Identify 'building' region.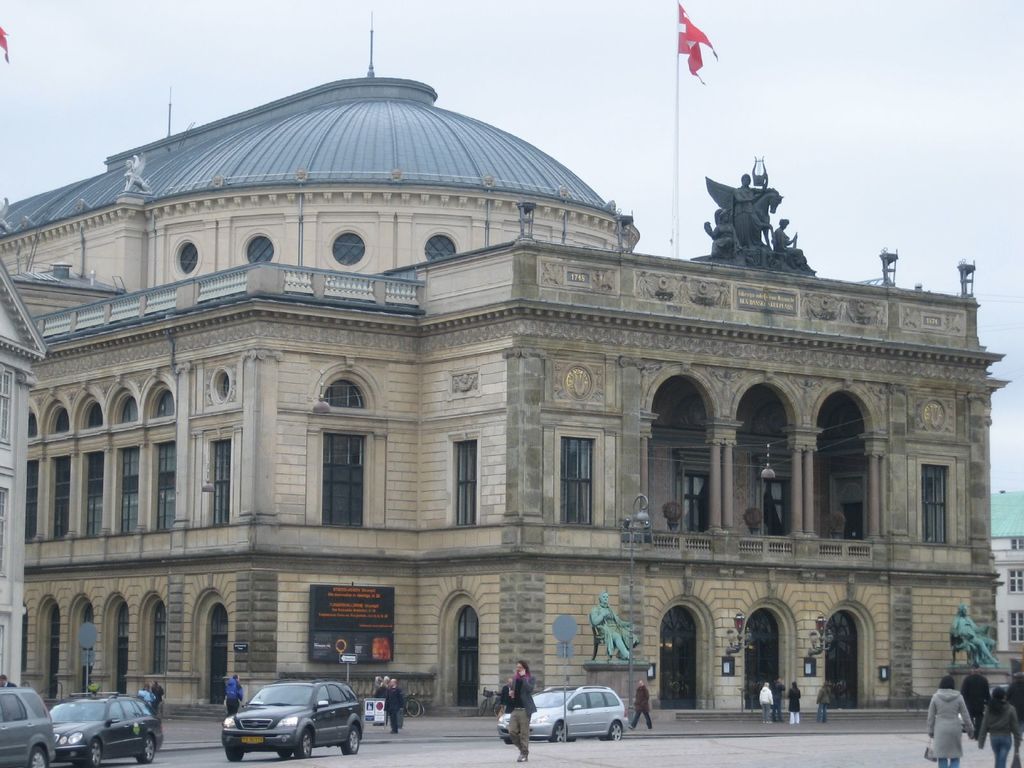
Region: detection(0, 1, 1004, 719).
